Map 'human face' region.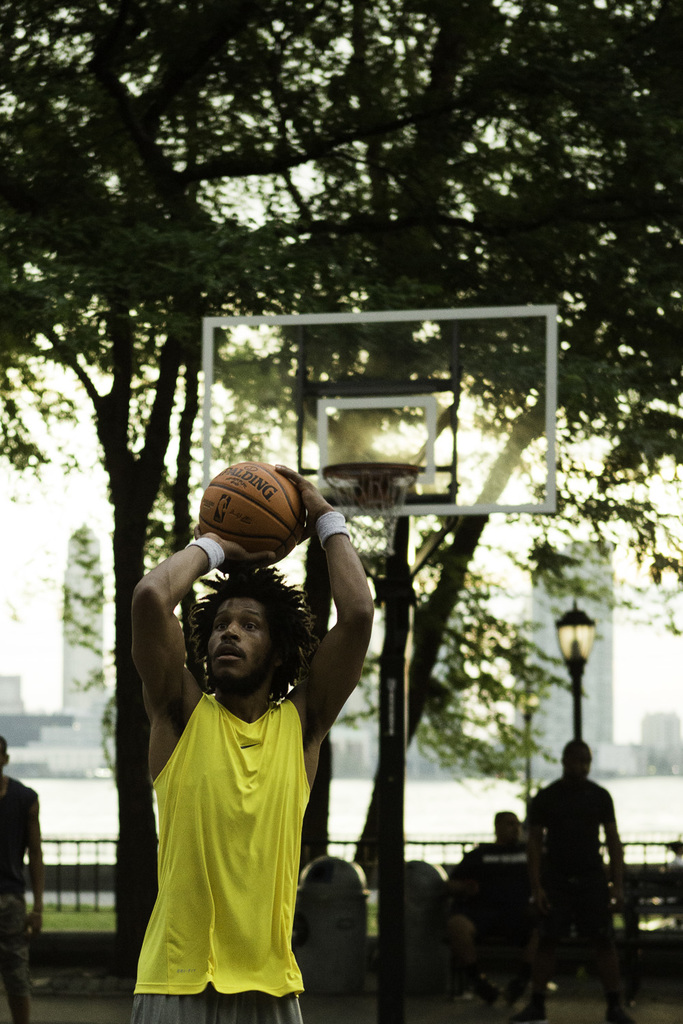
Mapped to box(206, 593, 276, 691).
